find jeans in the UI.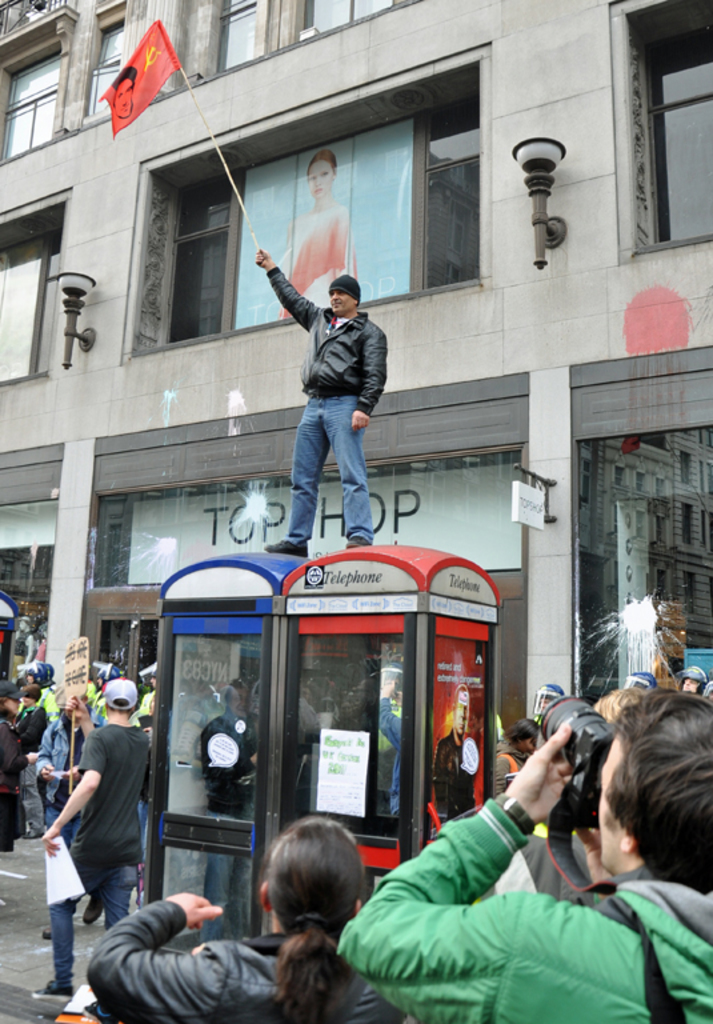
UI element at (284,397,373,553).
